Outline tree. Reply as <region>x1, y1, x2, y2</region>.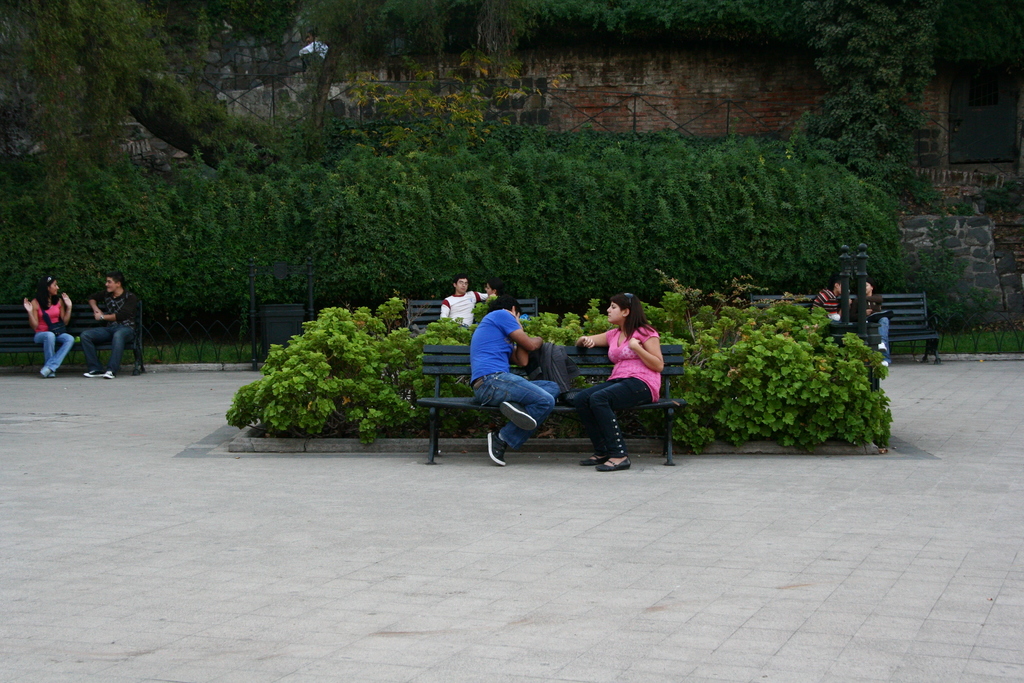
<region>0, 0, 294, 167</region>.
